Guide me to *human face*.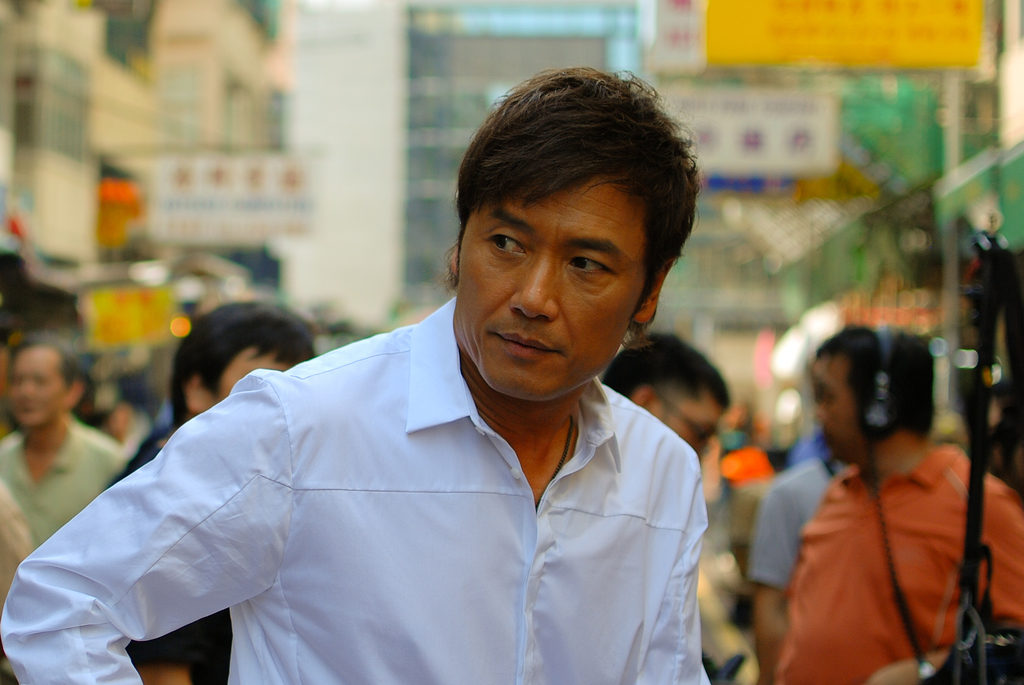
Guidance: l=644, t=389, r=727, b=452.
